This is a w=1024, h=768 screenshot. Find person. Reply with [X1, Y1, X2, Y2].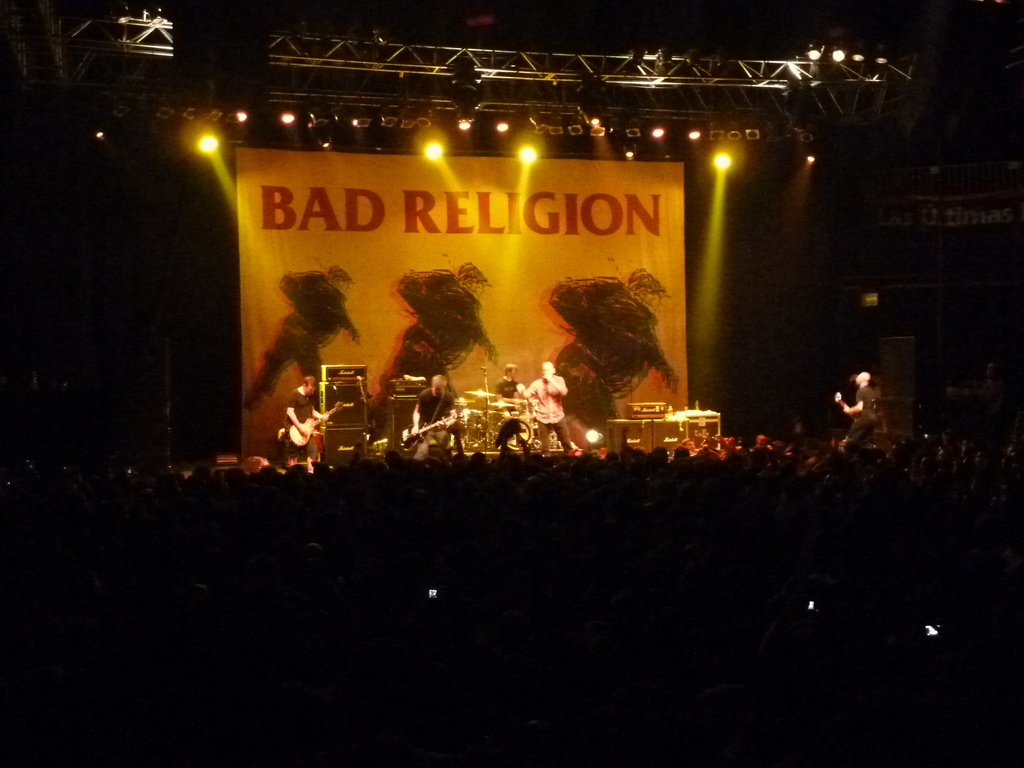
[375, 262, 497, 394].
